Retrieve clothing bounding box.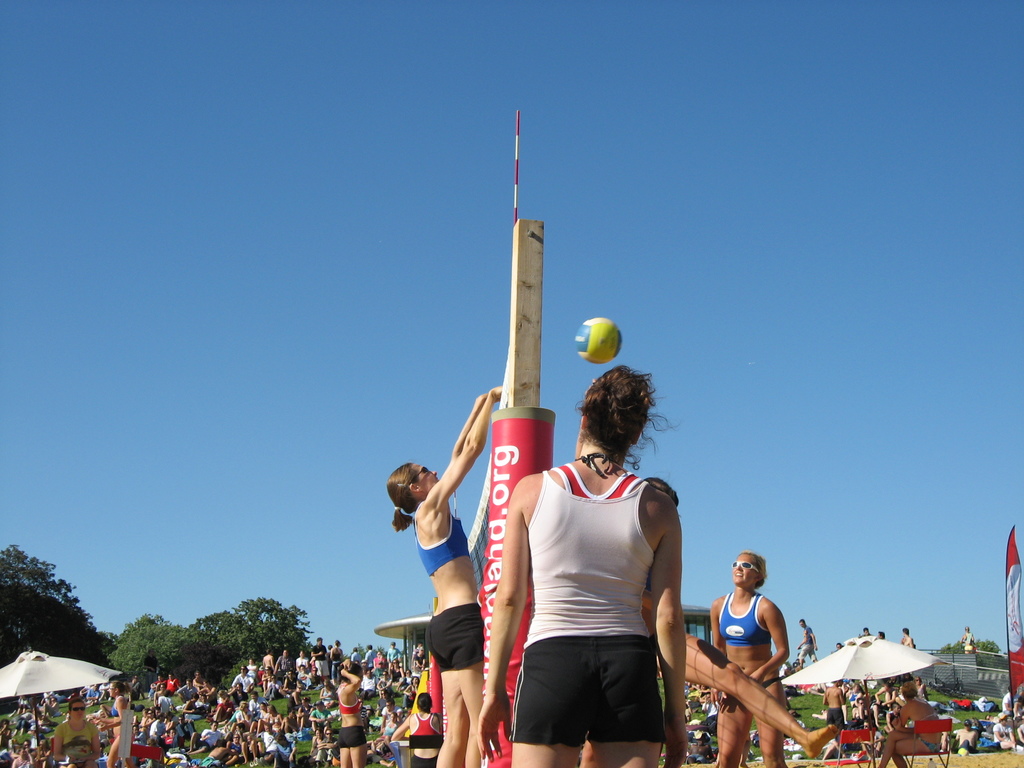
Bounding box: {"left": 411, "top": 712, "right": 443, "bottom": 740}.
